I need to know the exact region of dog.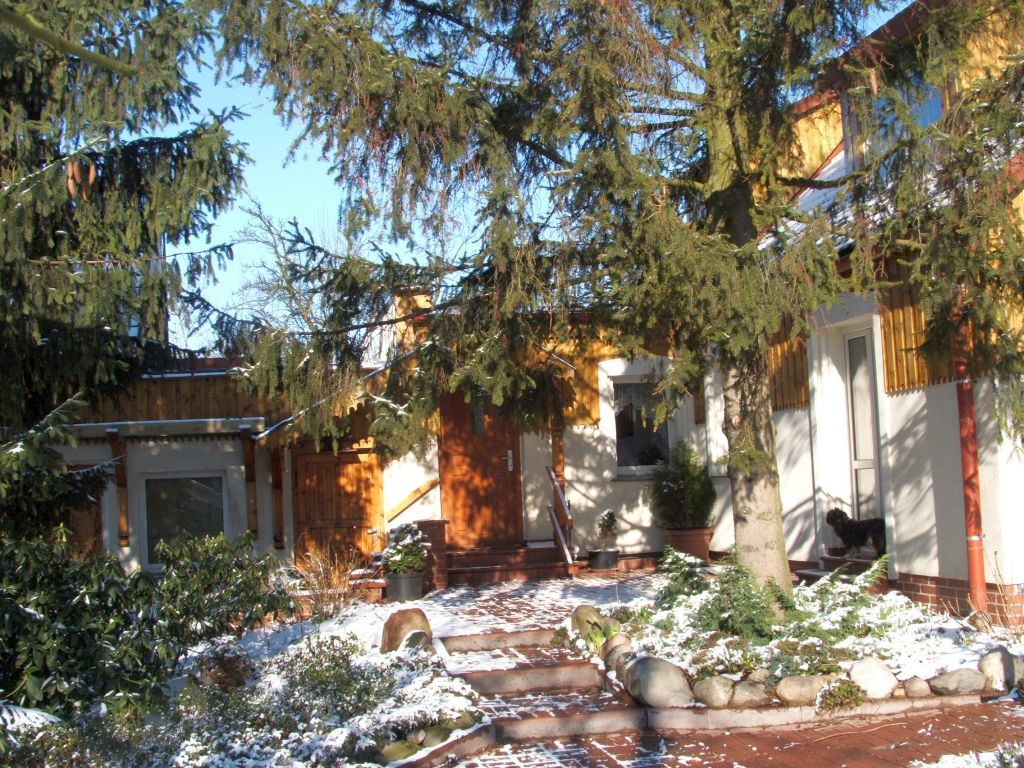
Region: crop(827, 507, 886, 560).
